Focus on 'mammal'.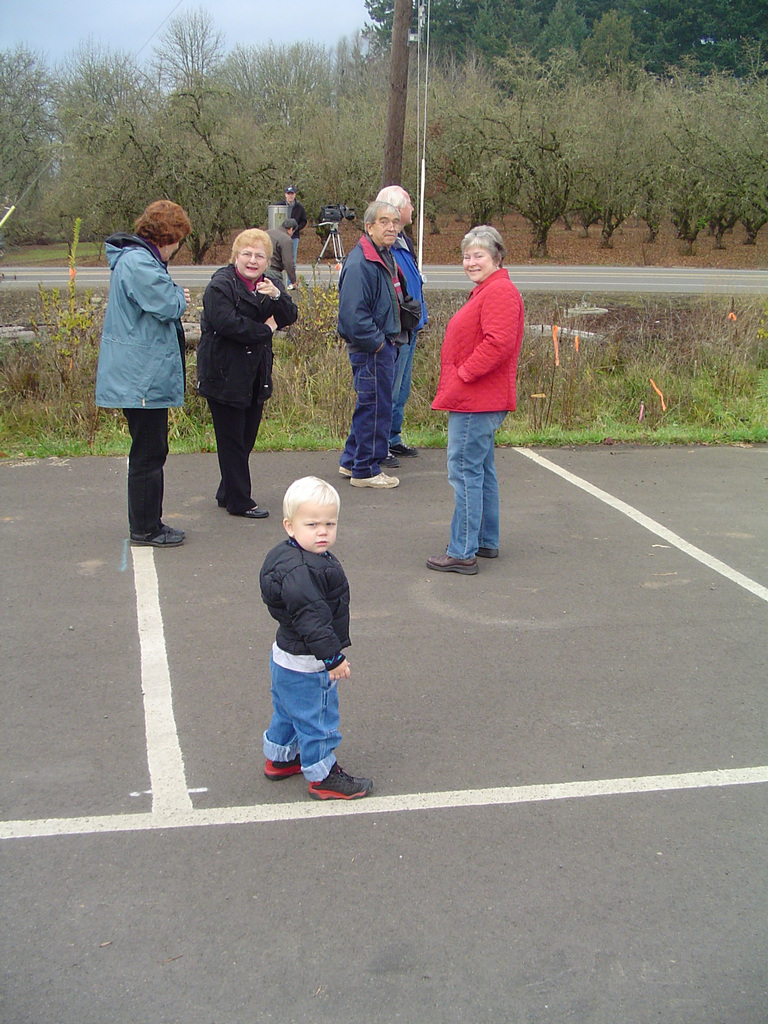
Focused at {"left": 370, "top": 187, "right": 422, "bottom": 470}.
